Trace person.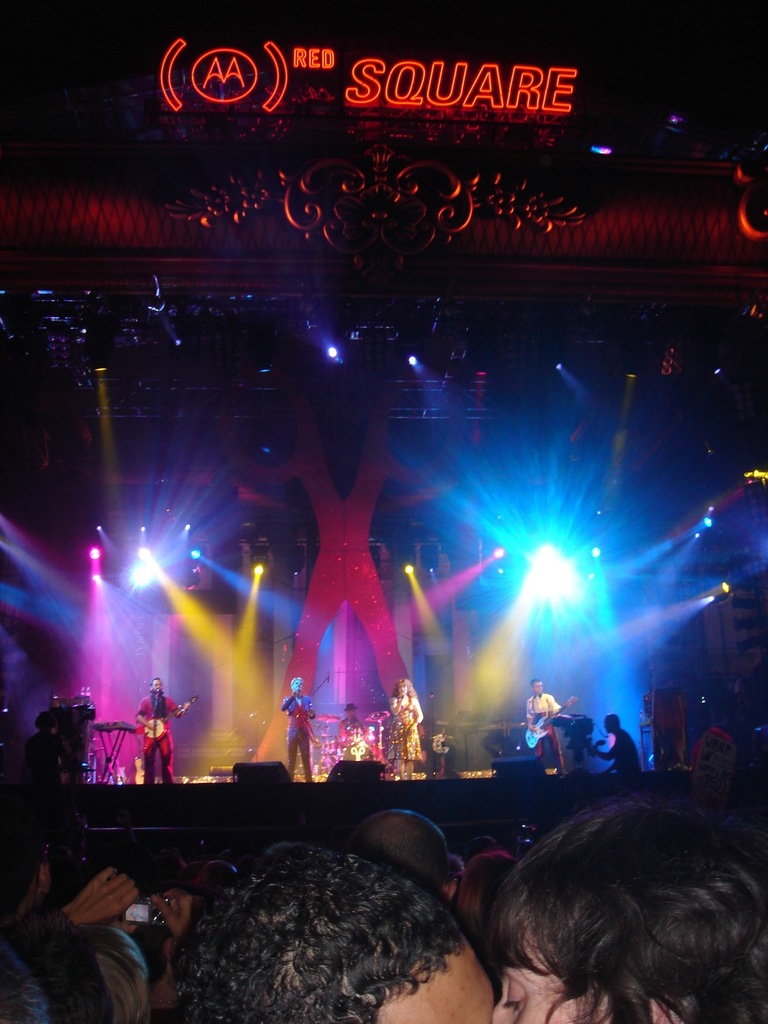
Traced to 156:849:264:947.
